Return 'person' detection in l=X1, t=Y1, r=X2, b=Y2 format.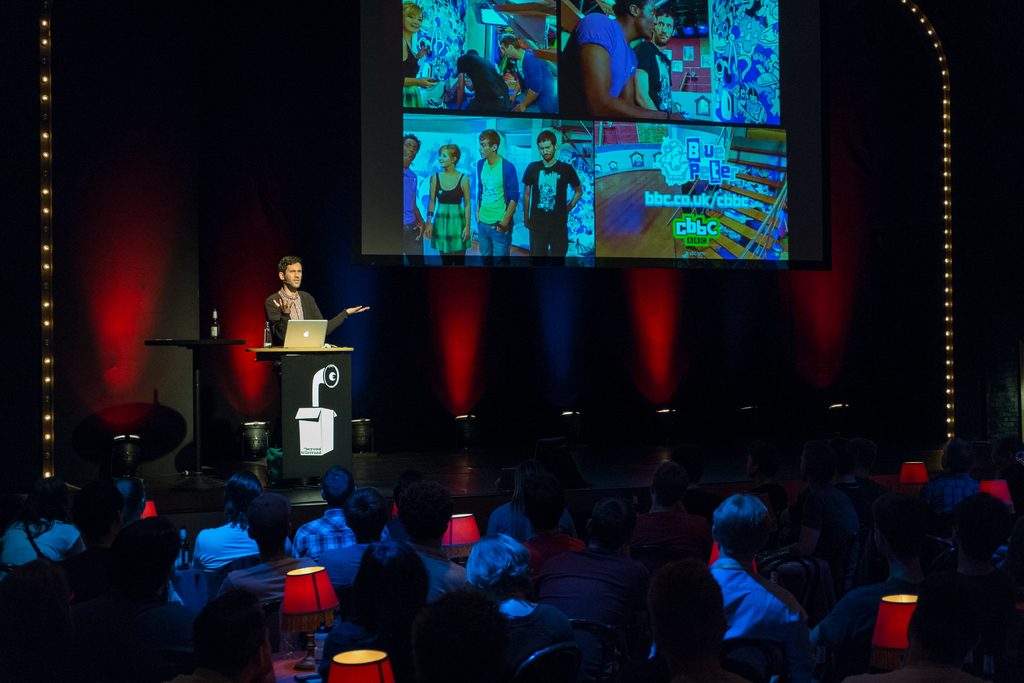
l=258, t=259, r=380, b=350.
